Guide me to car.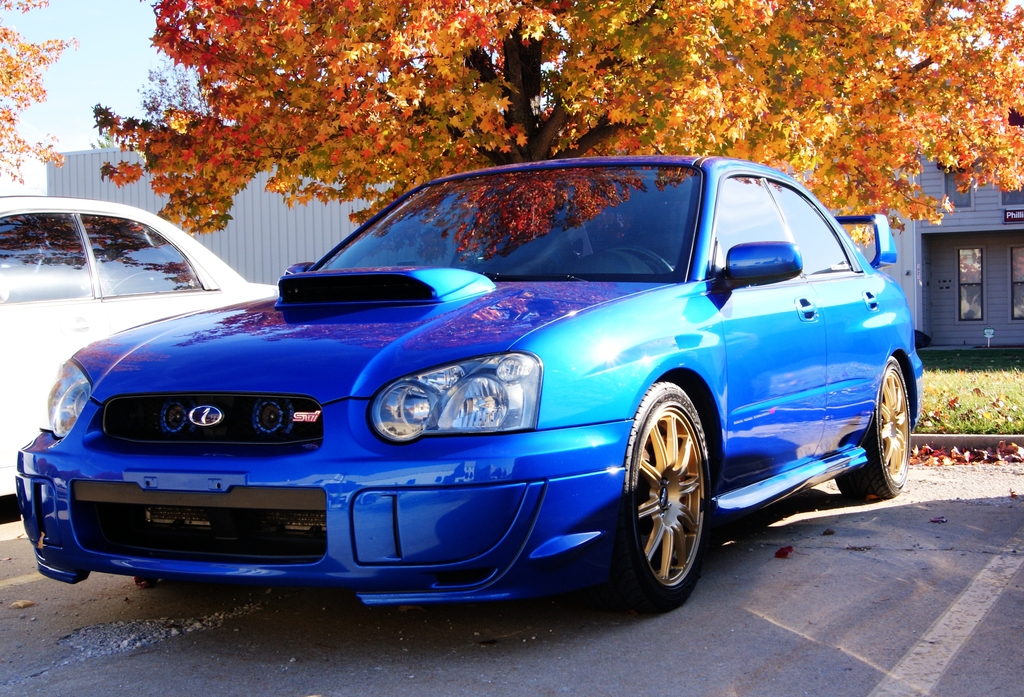
Guidance: (left=34, top=159, right=915, bottom=625).
